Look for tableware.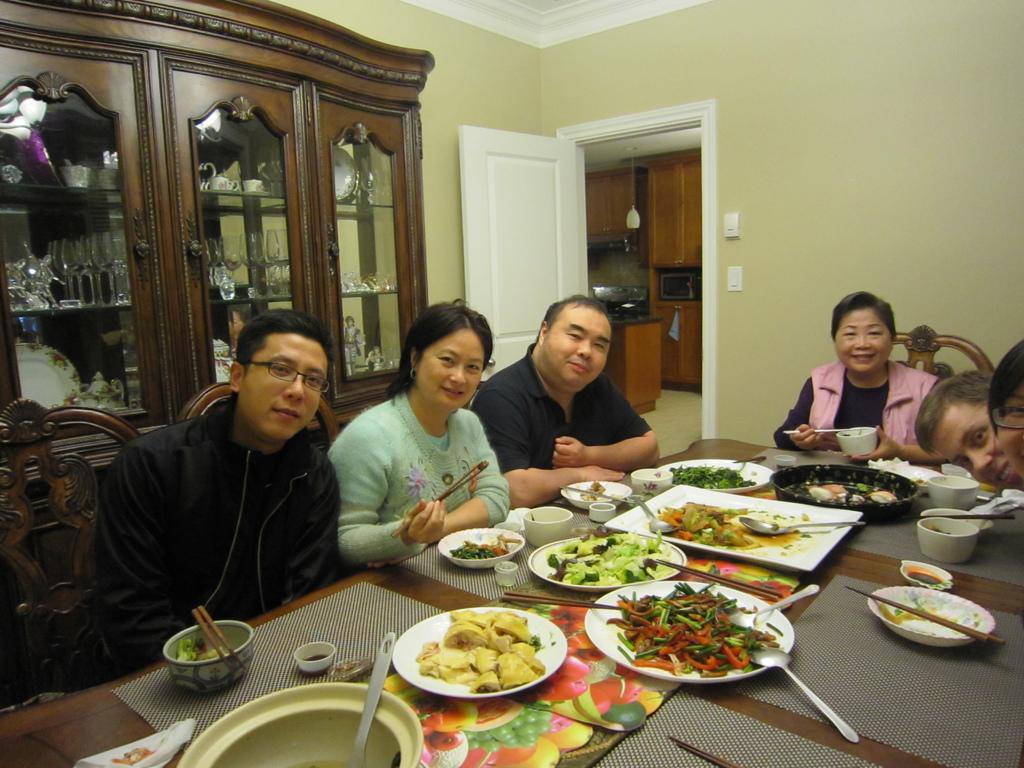
Found: bbox(438, 529, 523, 572).
